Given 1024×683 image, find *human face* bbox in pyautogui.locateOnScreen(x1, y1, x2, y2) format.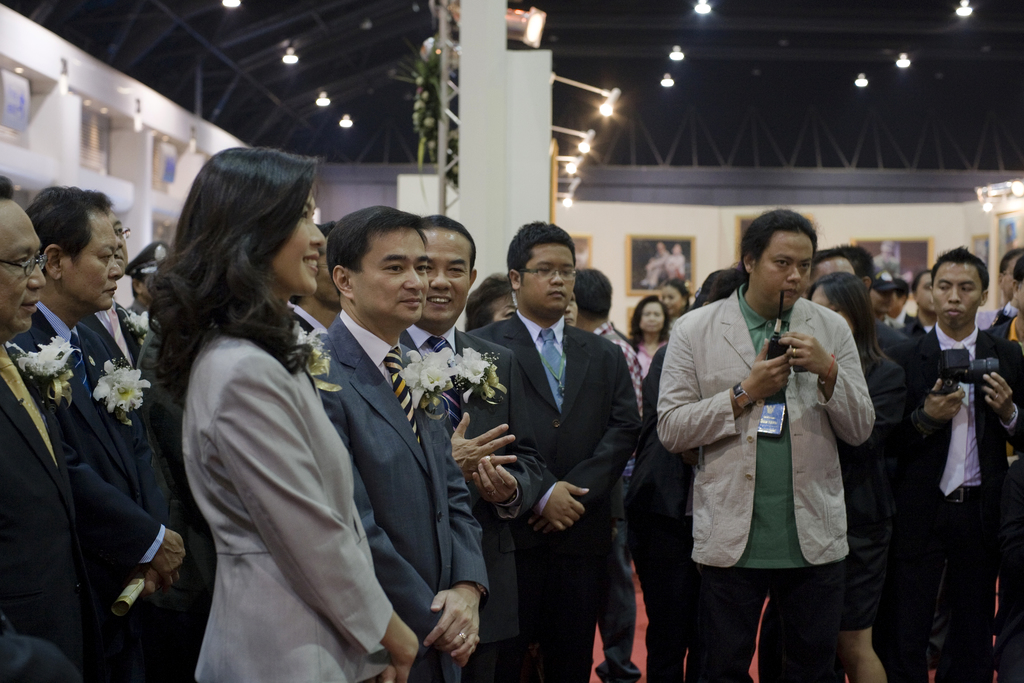
pyautogui.locateOnScreen(1002, 251, 1021, 294).
